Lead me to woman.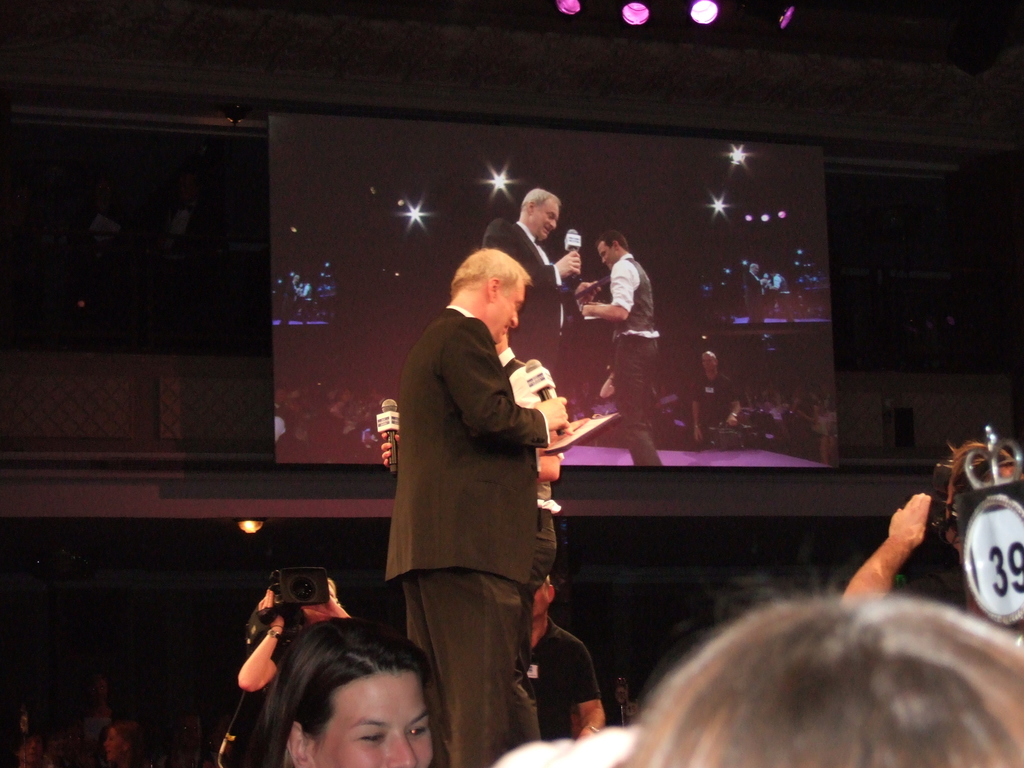
Lead to l=609, t=578, r=1023, b=767.
